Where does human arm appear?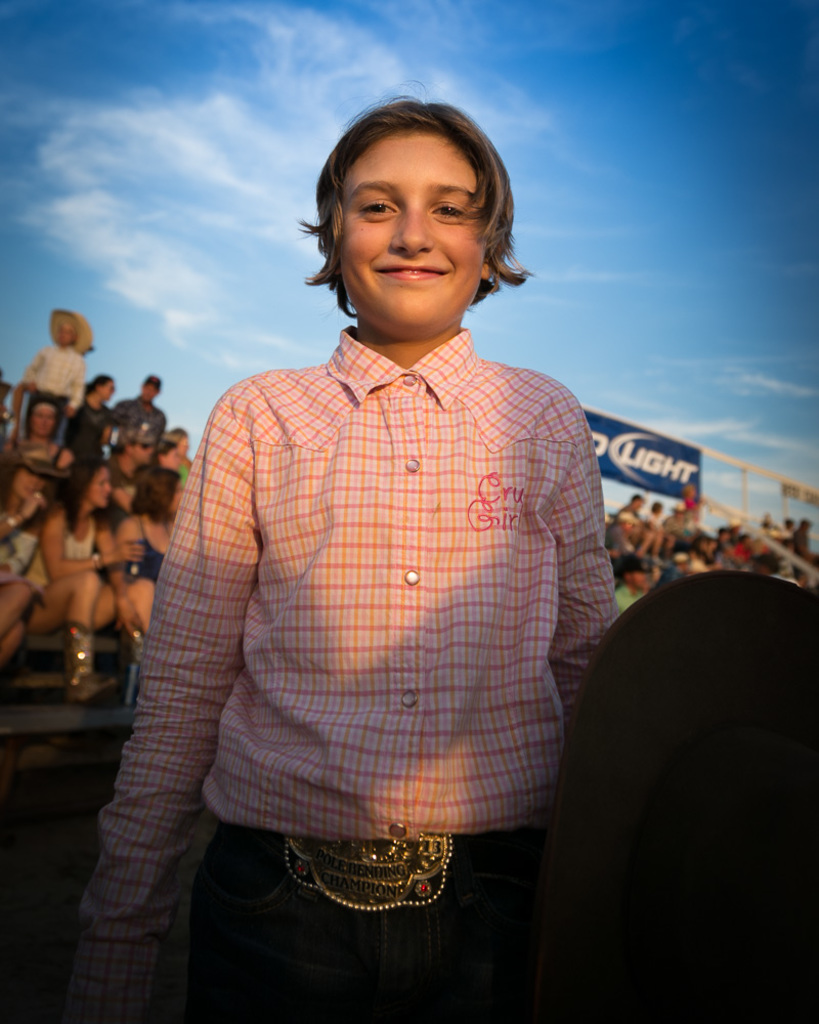
Appears at box(24, 342, 47, 391).
